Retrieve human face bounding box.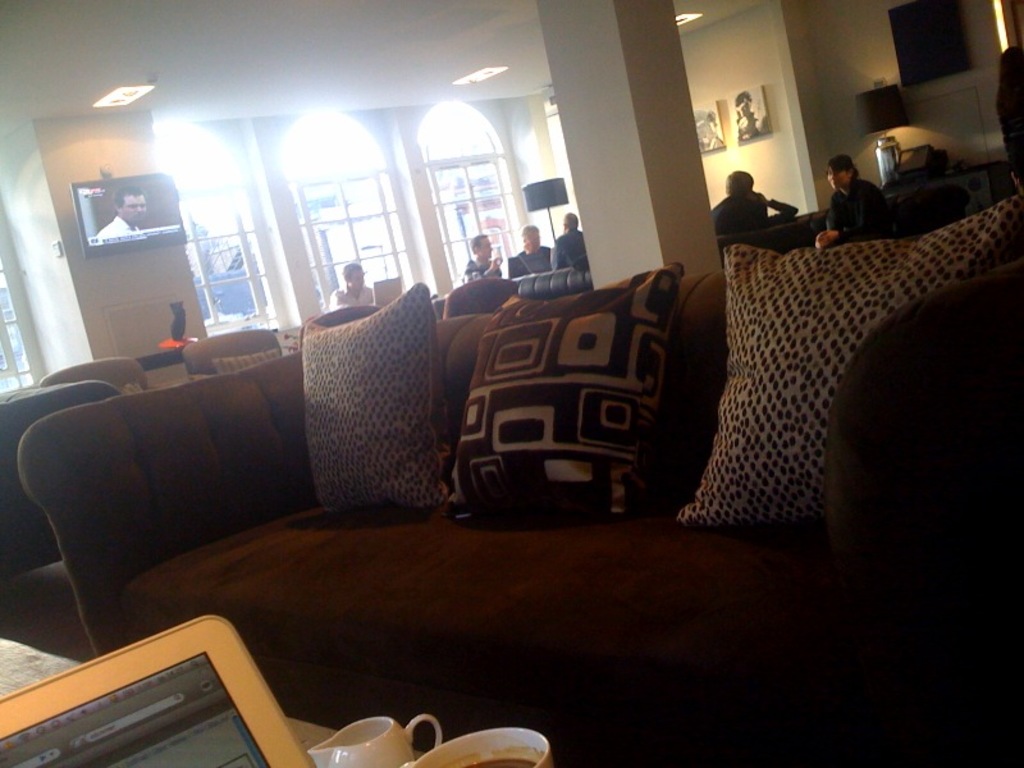
Bounding box: [349,261,370,291].
